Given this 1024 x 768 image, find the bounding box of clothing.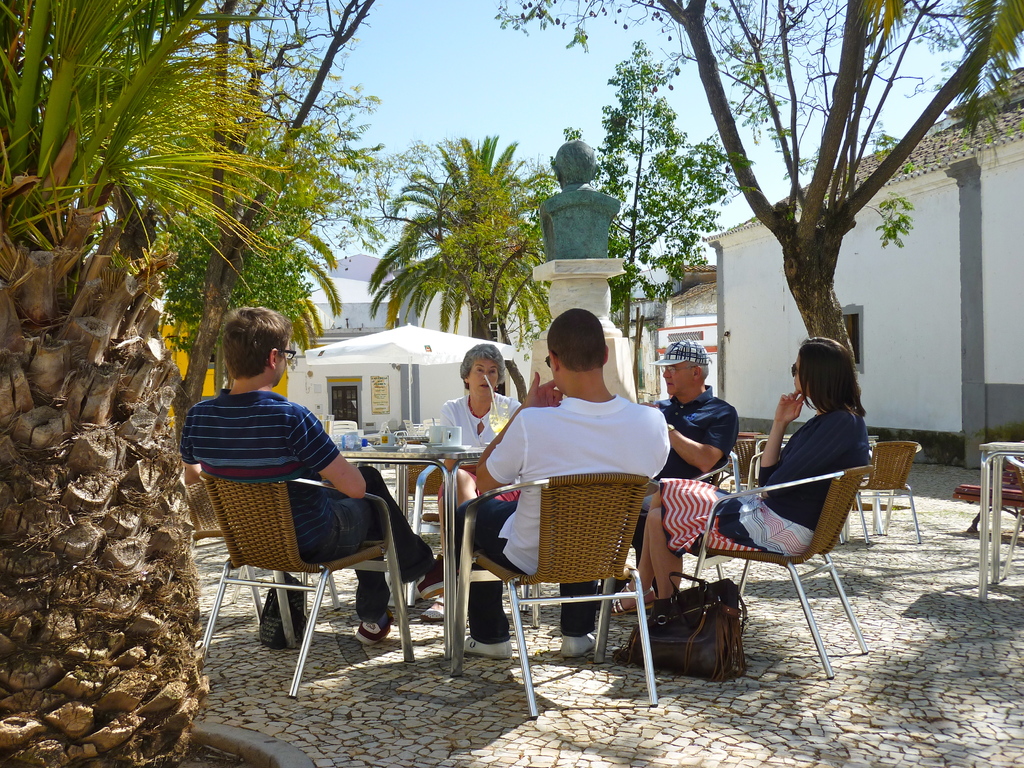
bbox(429, 395, 520, 494).
